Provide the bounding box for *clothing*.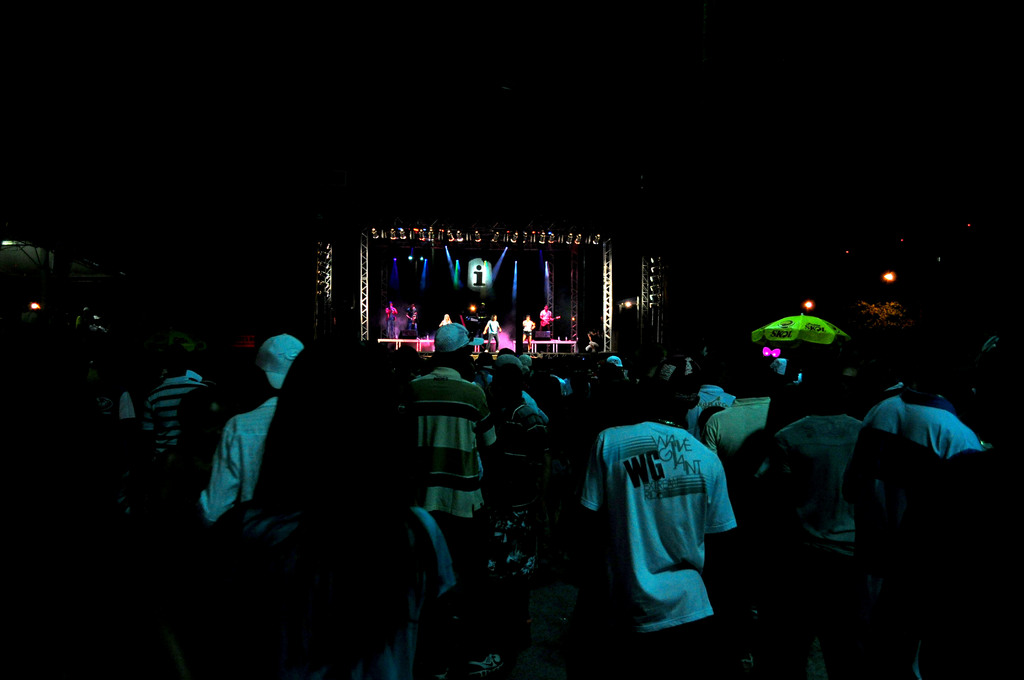
box(438, 321, 449, 325).
